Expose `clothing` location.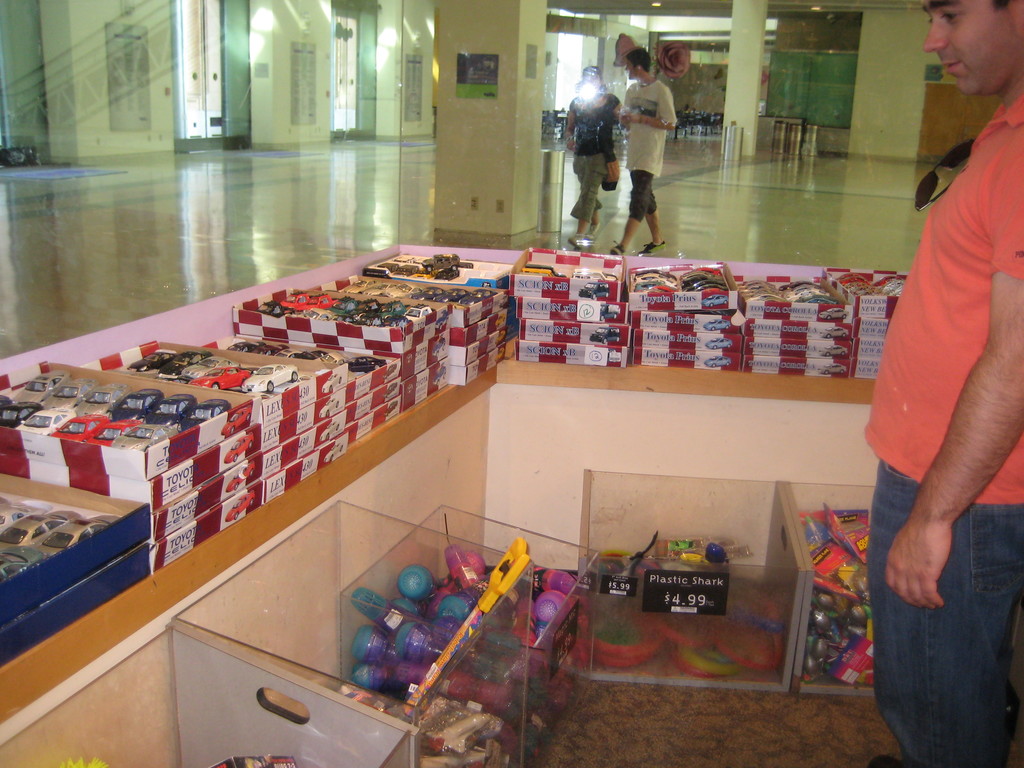
Exposed at select_region(566, 92, 620, 227).
